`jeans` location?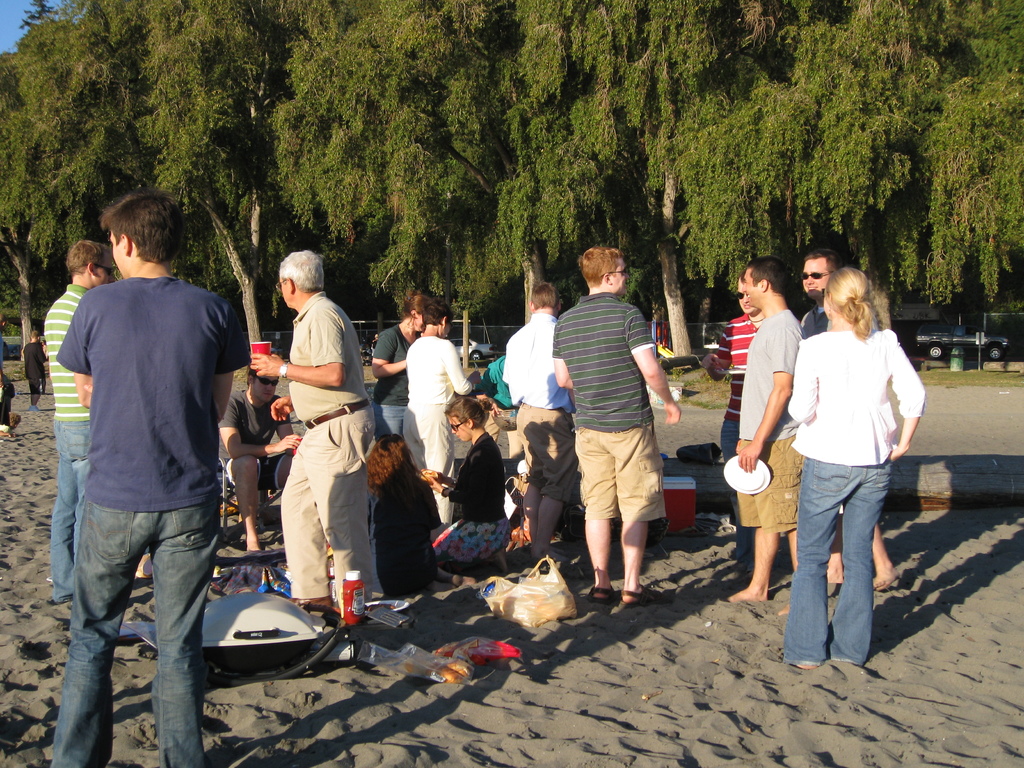
[372, 402, 406, 440]
